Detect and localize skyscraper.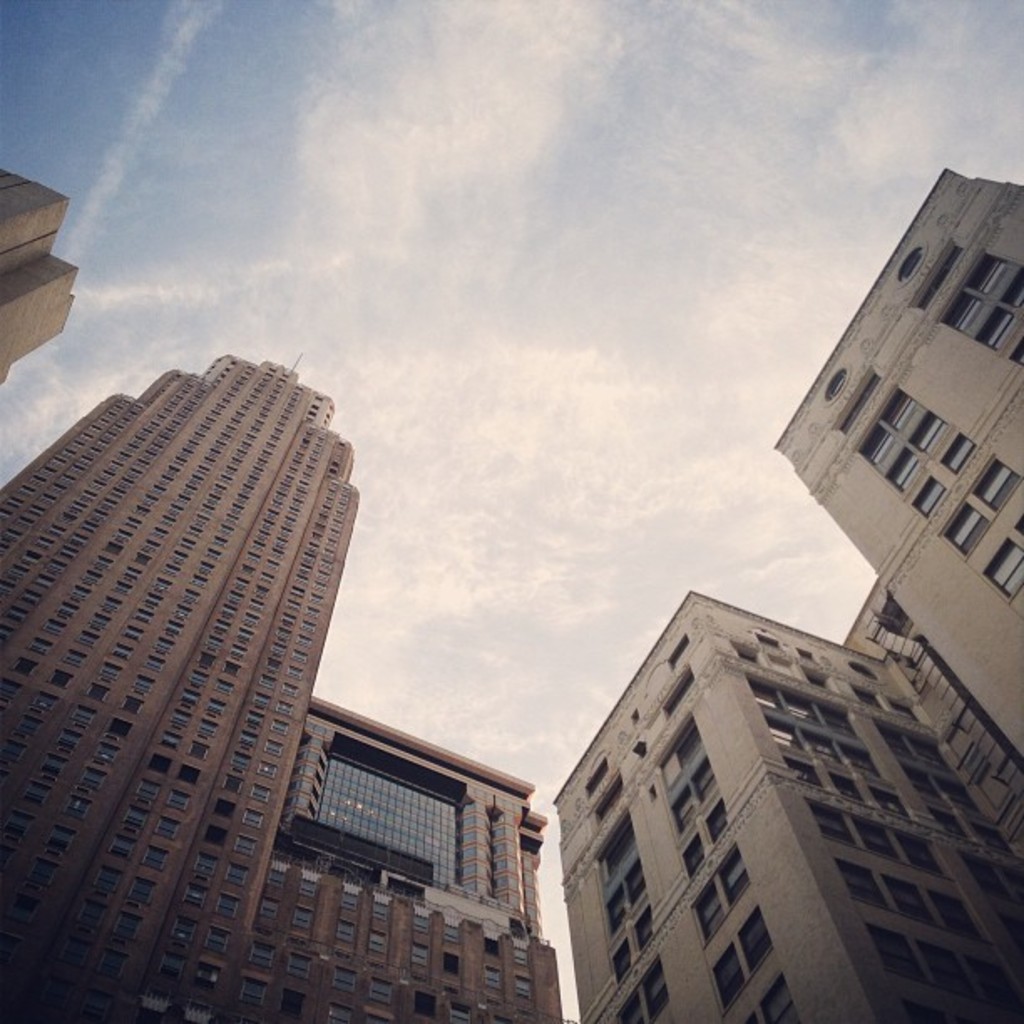
Localized at (12,341,499,991).
